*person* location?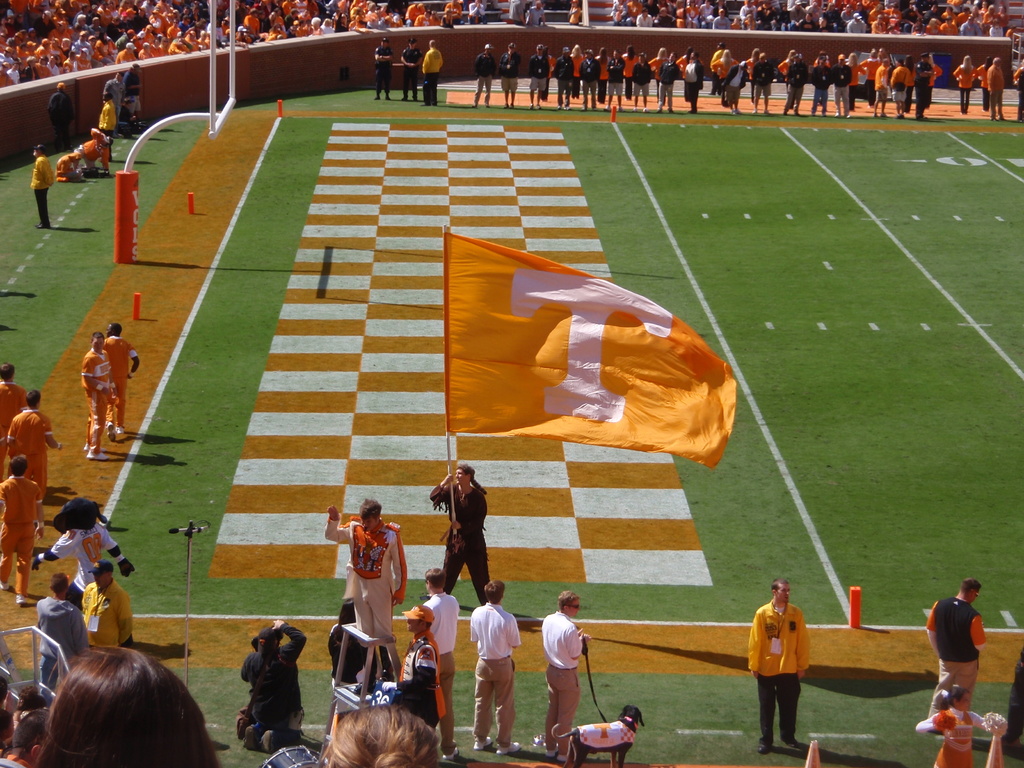
x1=80 y1=564 x2=133 y2=644
